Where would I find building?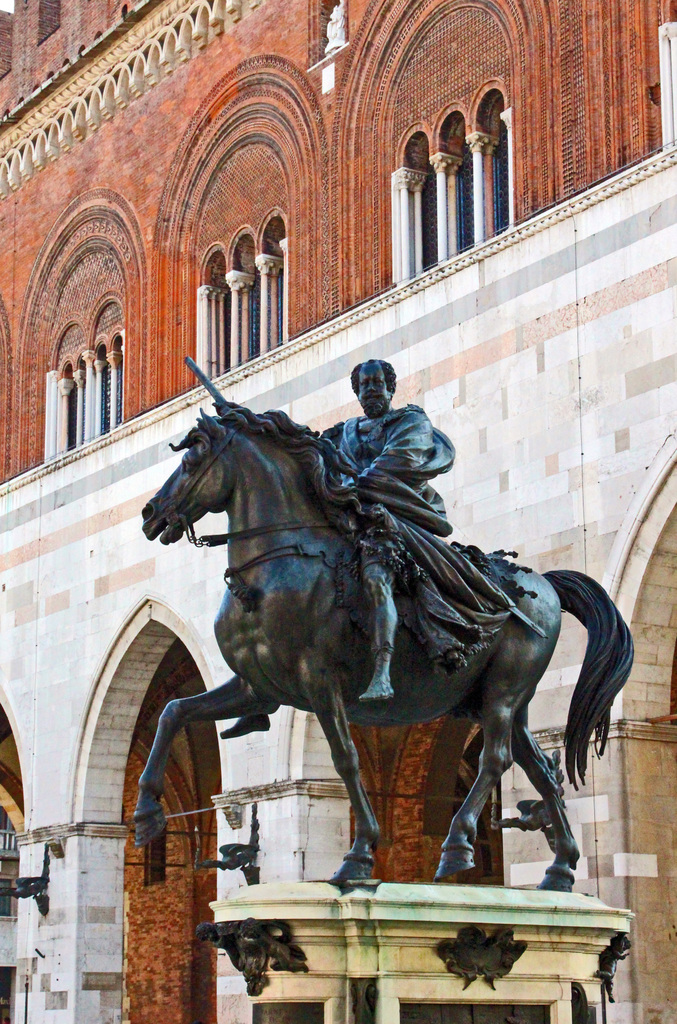
At locate(1, 0, 676, 1021).
